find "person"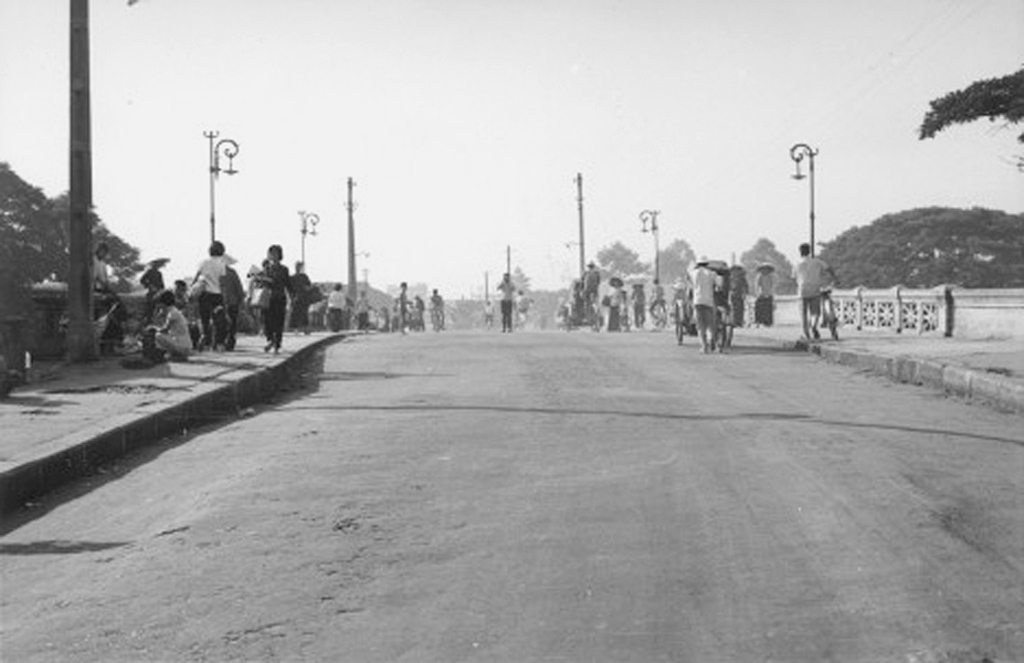
select_region(730, 266, 743, 326)
